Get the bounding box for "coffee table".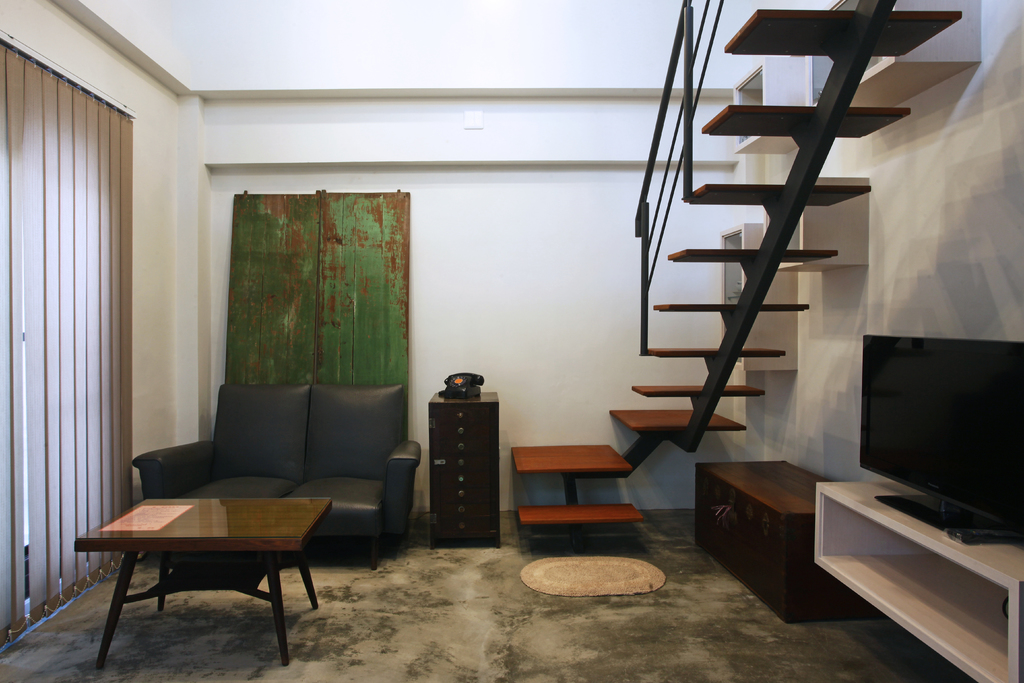
(x1=695, y1=462, x2=884, y2=625).
